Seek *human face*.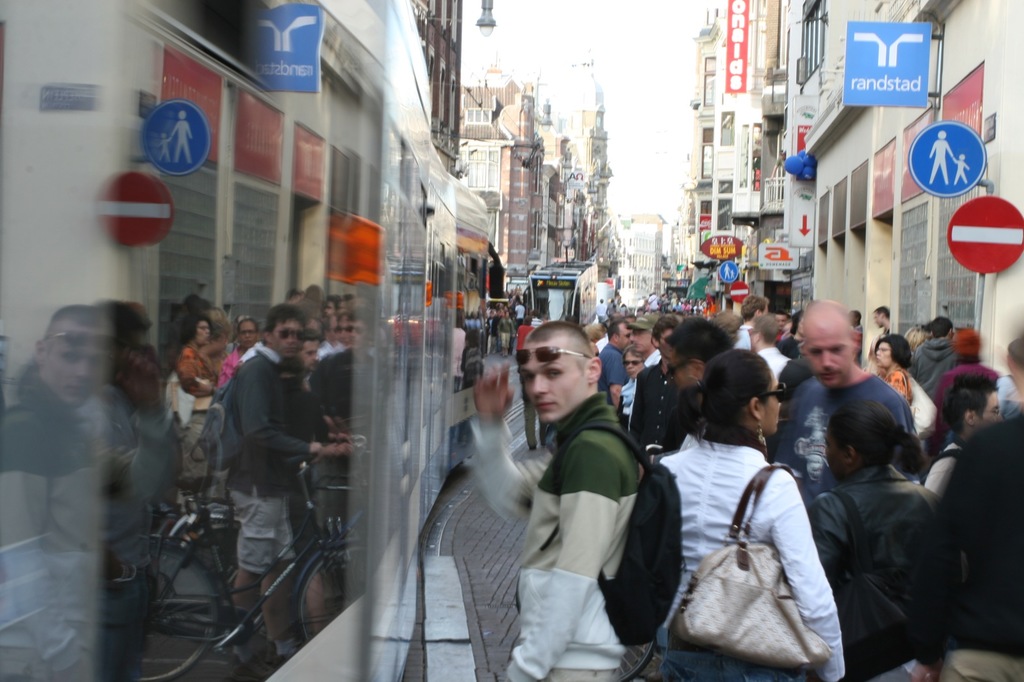
<box>666,343,694,385</box>.
